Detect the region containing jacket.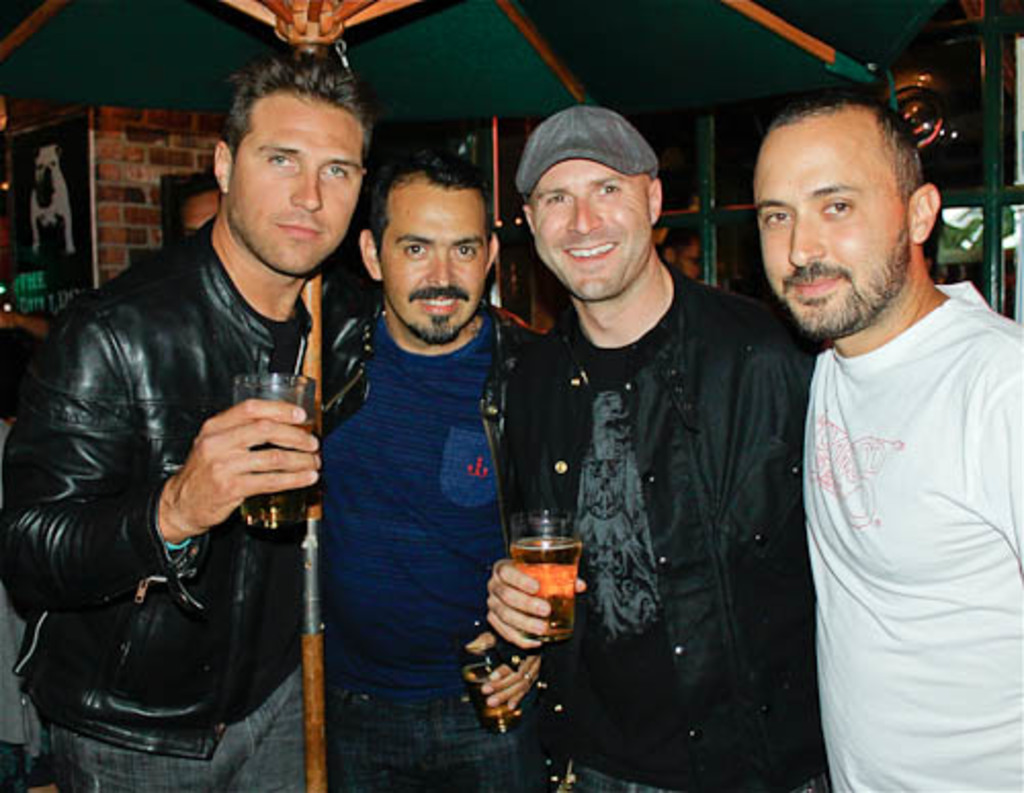
l=0, t=213, r=322, b=768.
